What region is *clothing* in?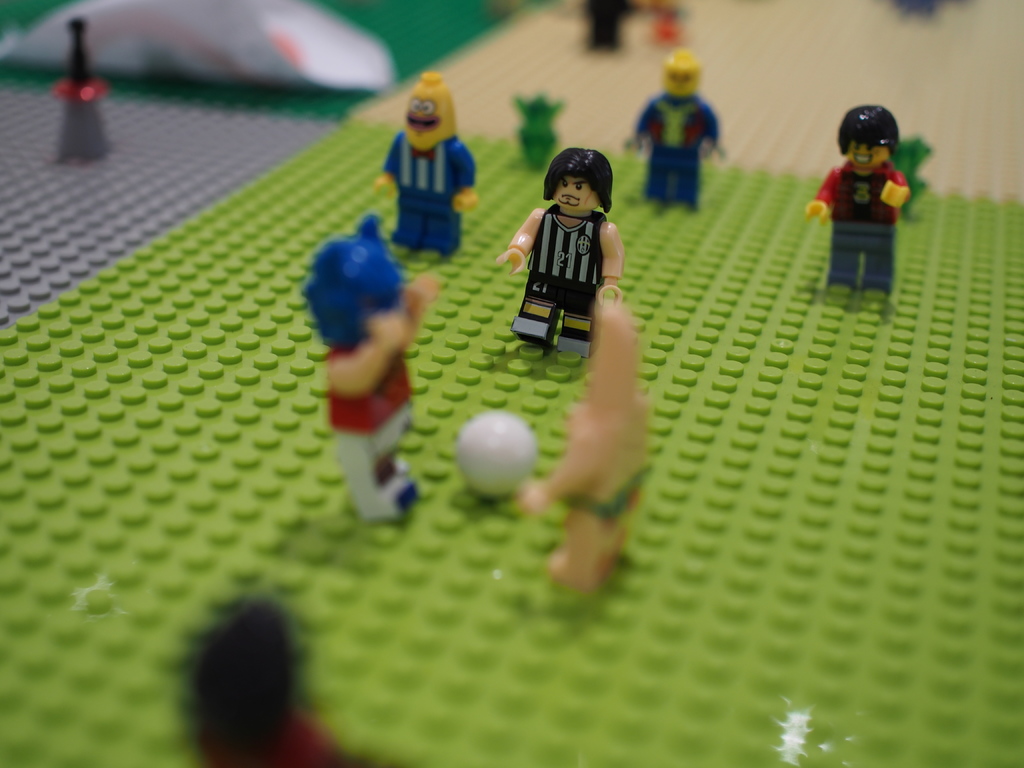
513:181:620:333.
